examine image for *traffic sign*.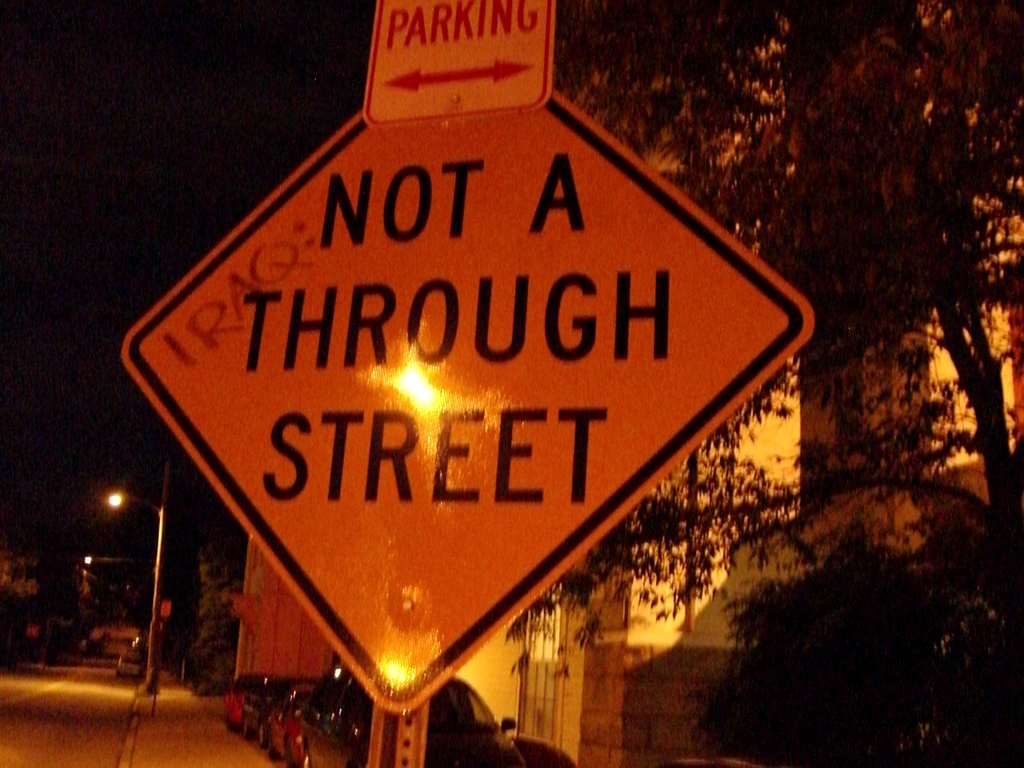
Examination result: left=358, top=0, right=553, bottom=121.
